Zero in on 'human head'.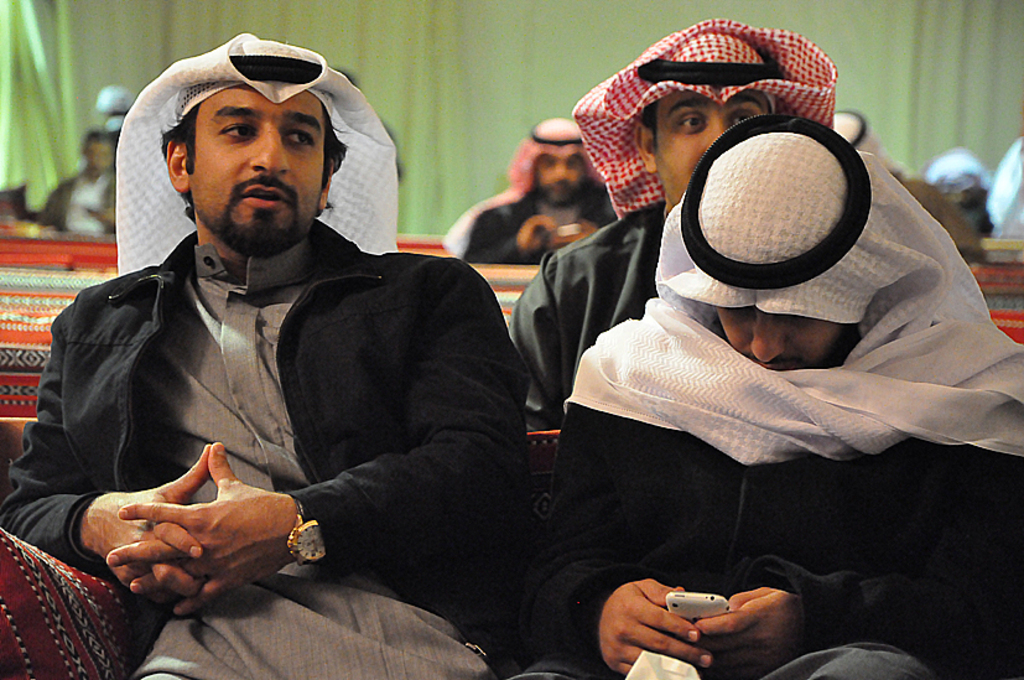
Zeroed in: locate(126, 48, 343, 239).
